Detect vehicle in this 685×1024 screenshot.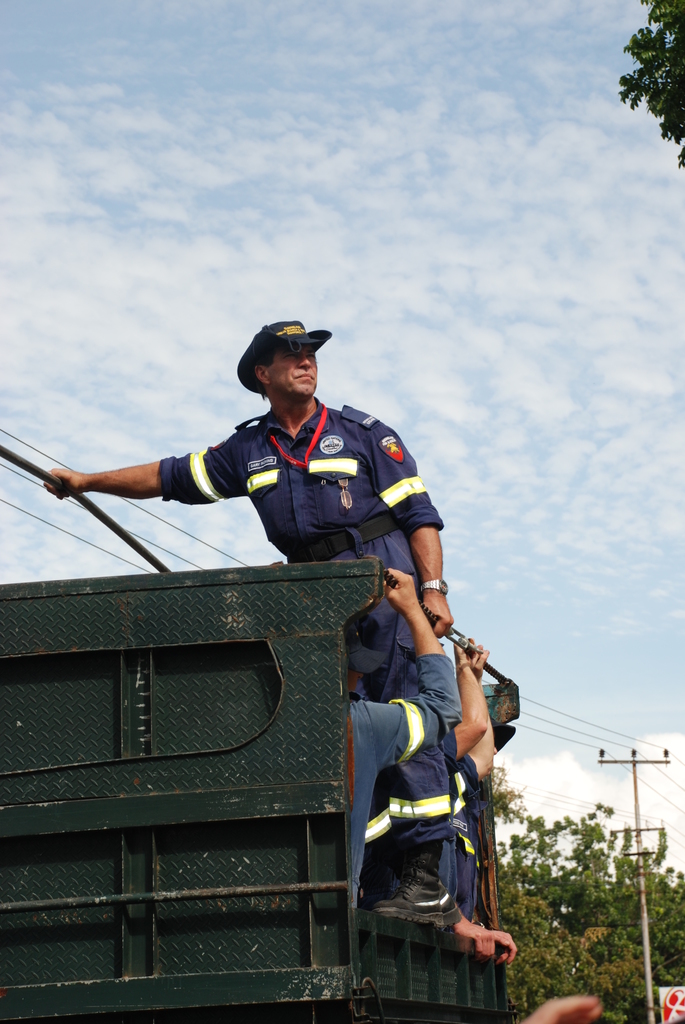
Detection: 0, 445, 517, 1023.
